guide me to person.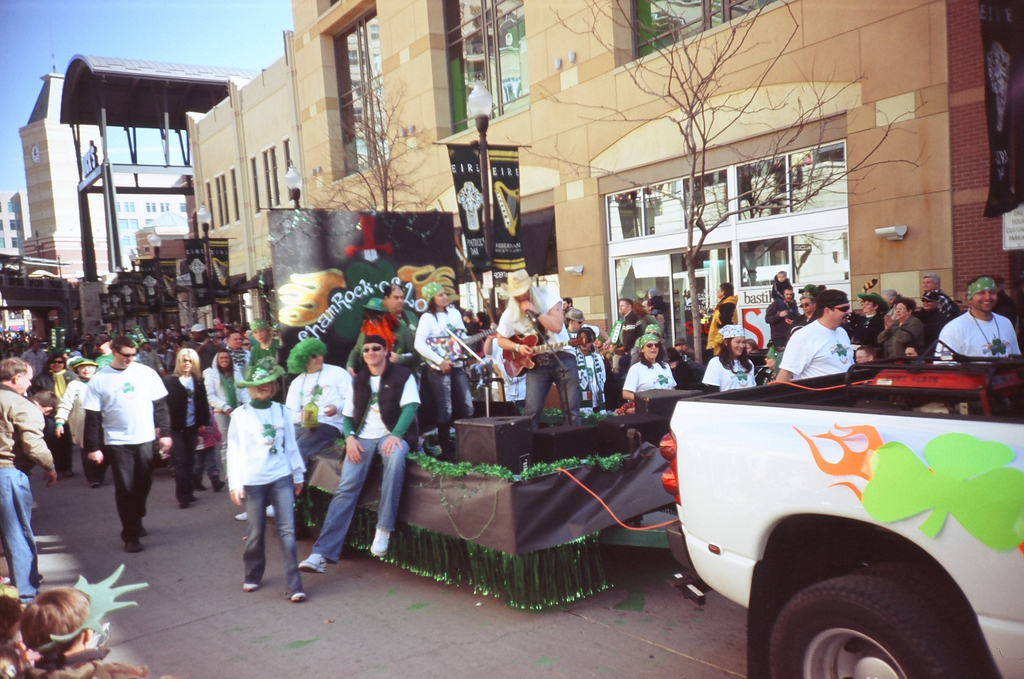
Guidance: l=922, t=274, r=964, b=323.
